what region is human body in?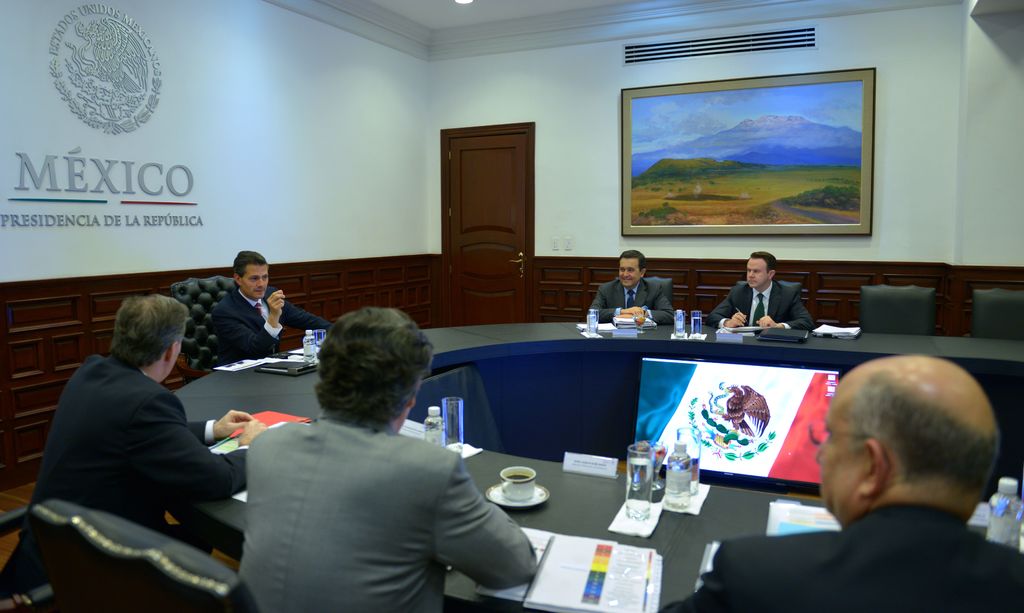
1, 298, 266, 612.
